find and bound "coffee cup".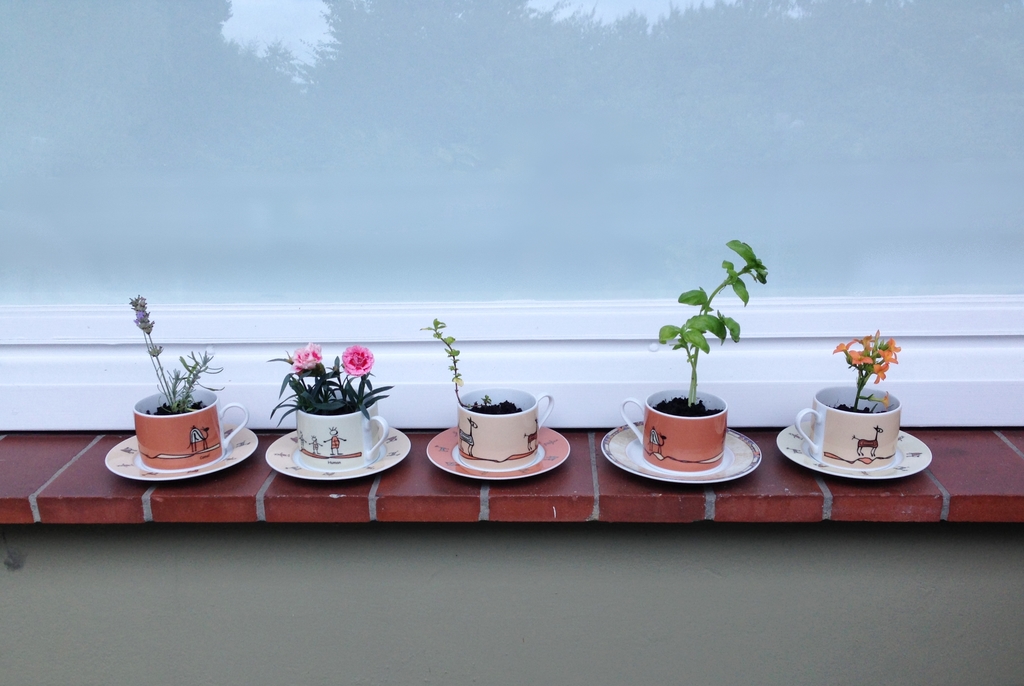
Bound: (620,384,725,471).
